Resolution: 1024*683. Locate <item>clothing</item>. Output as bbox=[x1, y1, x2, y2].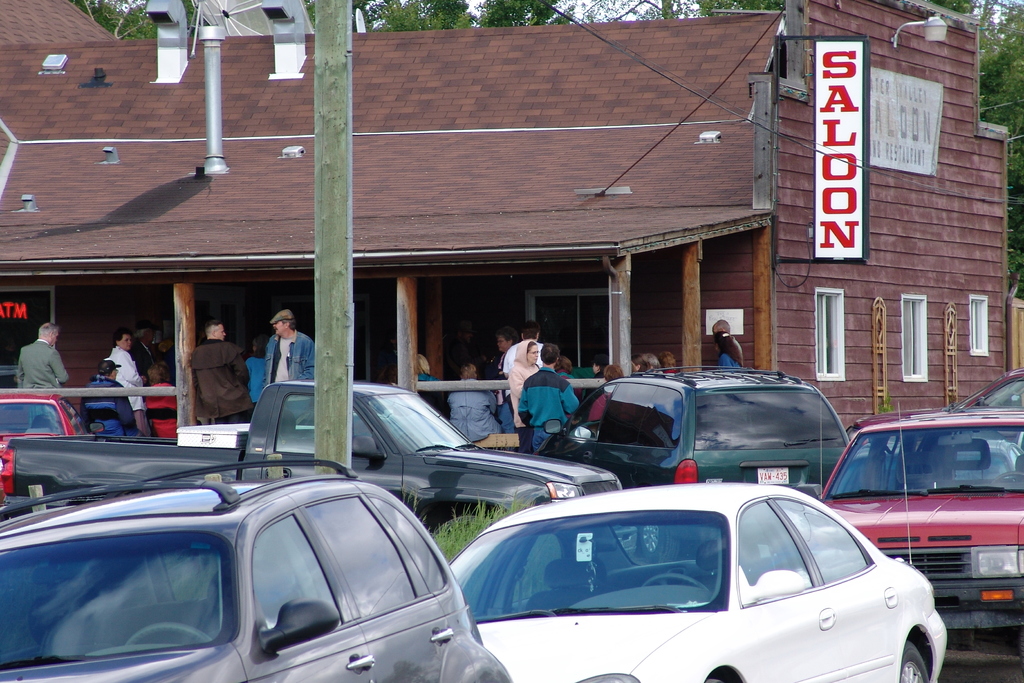
bbox=[582, 387, 611, 432].
